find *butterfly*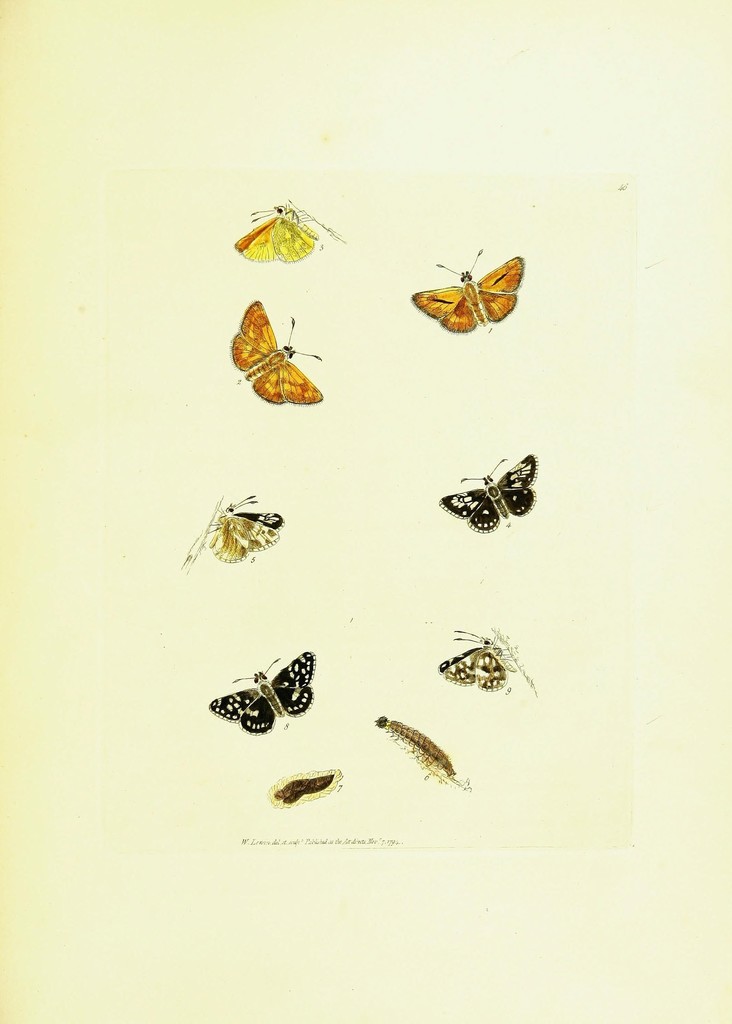
<box>408,244,527,339</box>
